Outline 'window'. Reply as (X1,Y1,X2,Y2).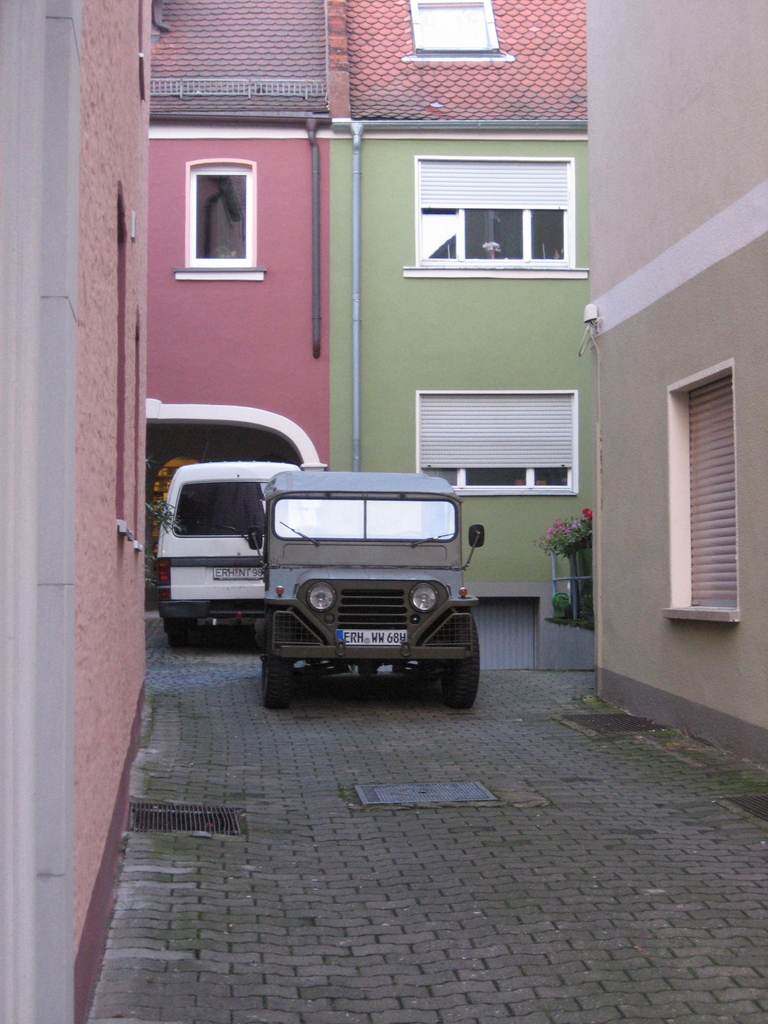
(415,143,588,282).
